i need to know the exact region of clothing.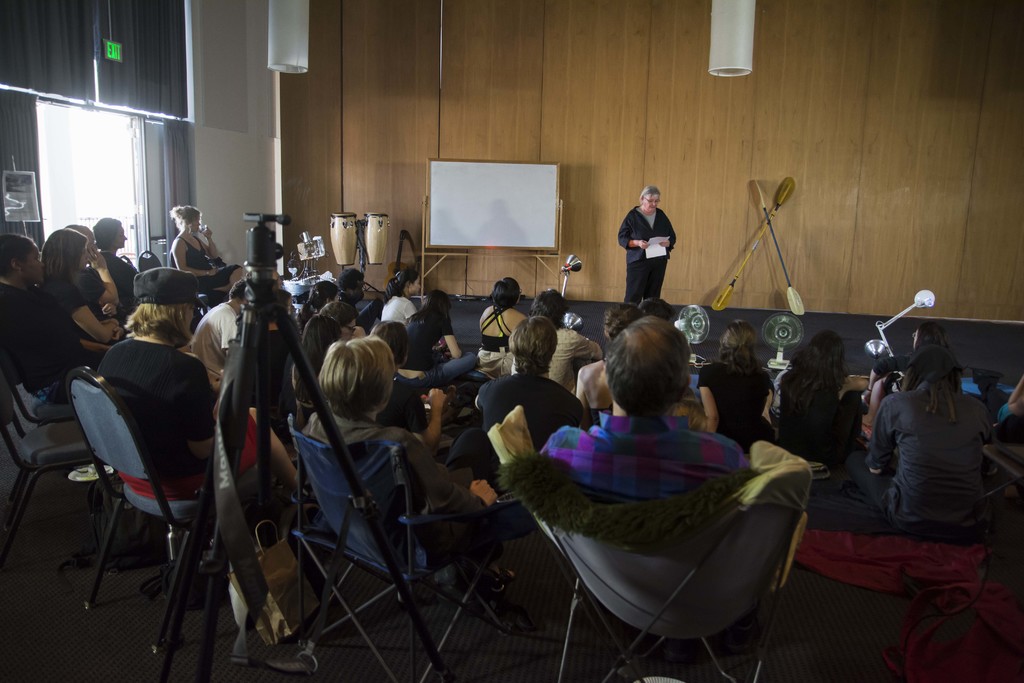
Region: [698, 360, 781, 438].
